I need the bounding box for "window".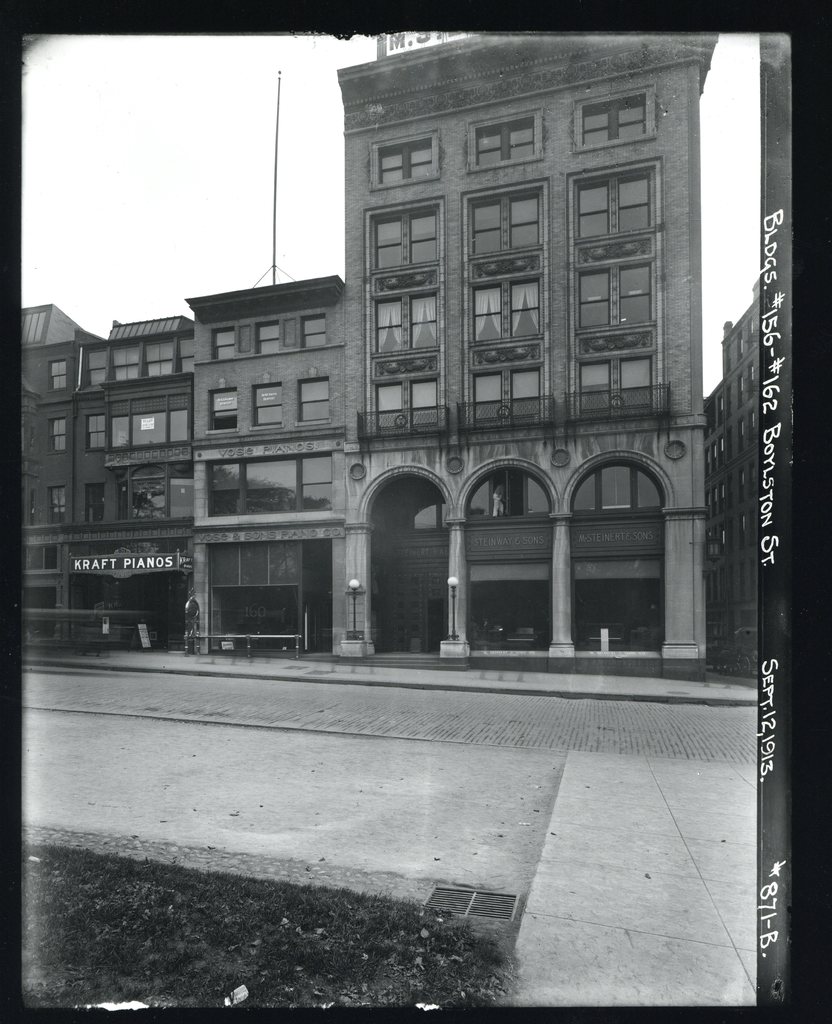
Here it is: [left=149, top=344, right=179, bottom=371].
